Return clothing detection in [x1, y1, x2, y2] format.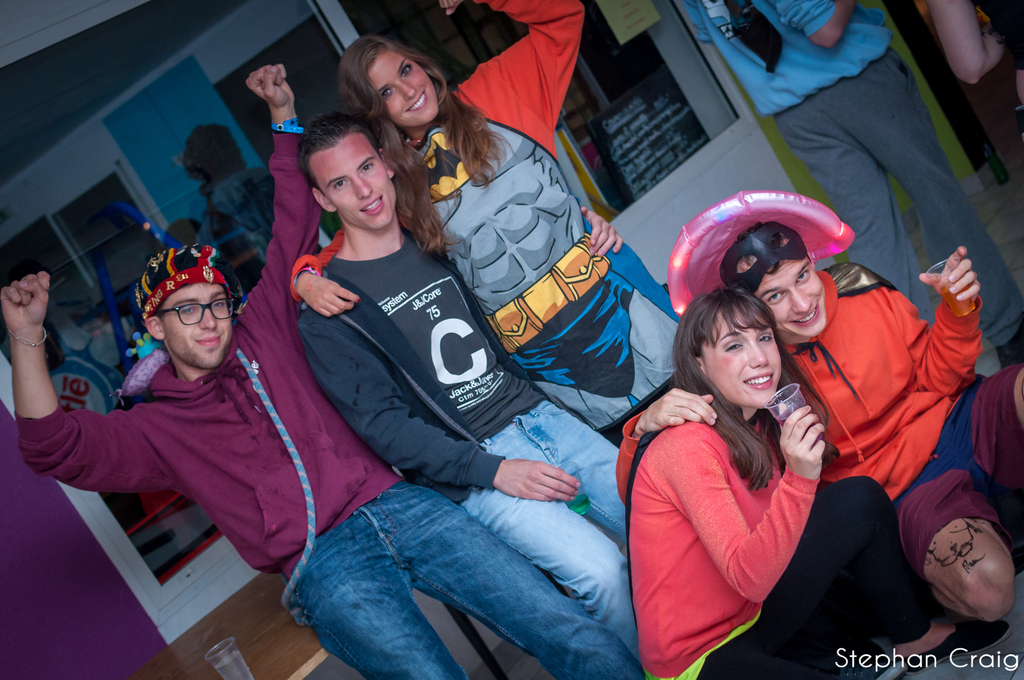
[612, 262, 1023, 592].
